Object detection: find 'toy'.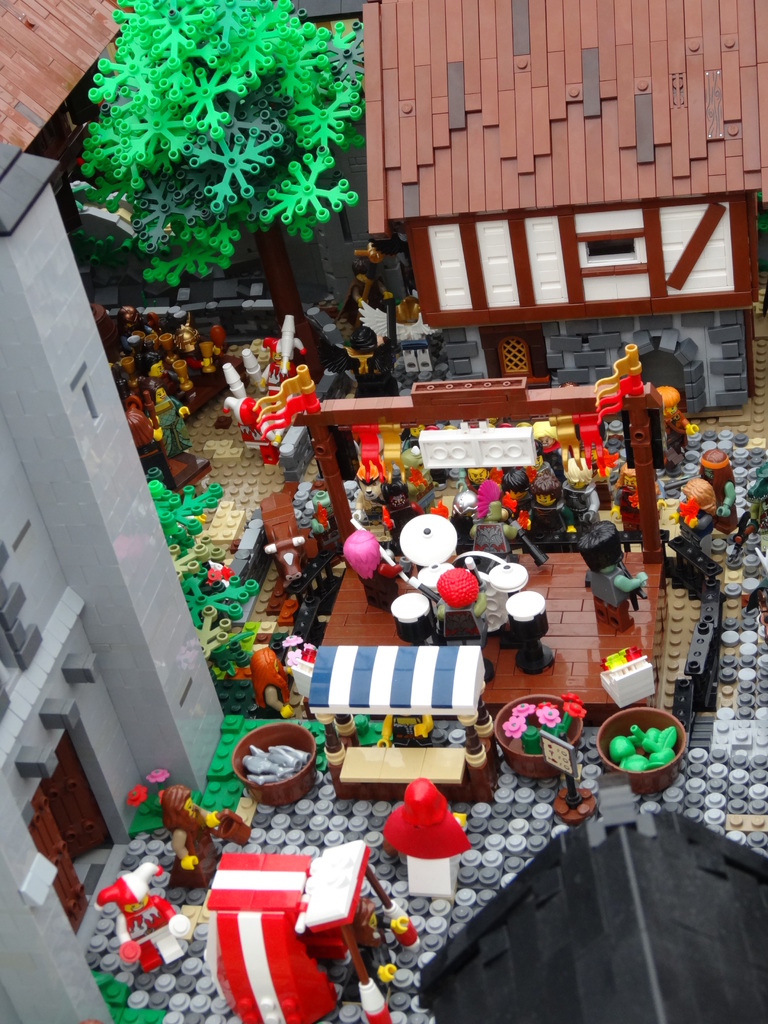
221, 394, 282, 467.
